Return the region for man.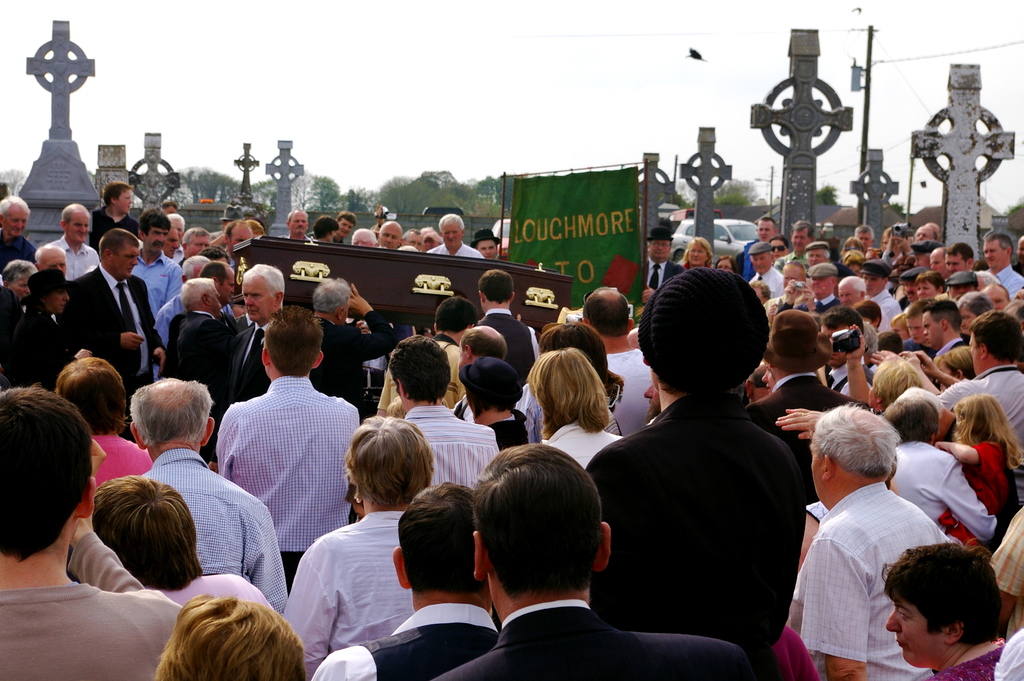
box(134, 375, 289, 618).
